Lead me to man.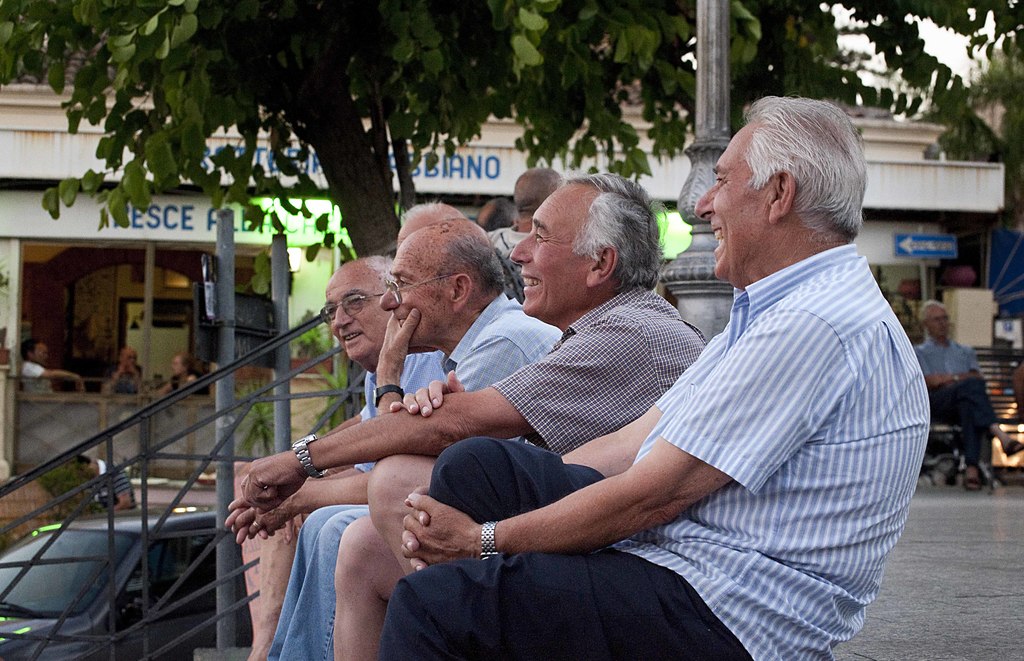
Lead to rect(223, 174, 705, 660).
